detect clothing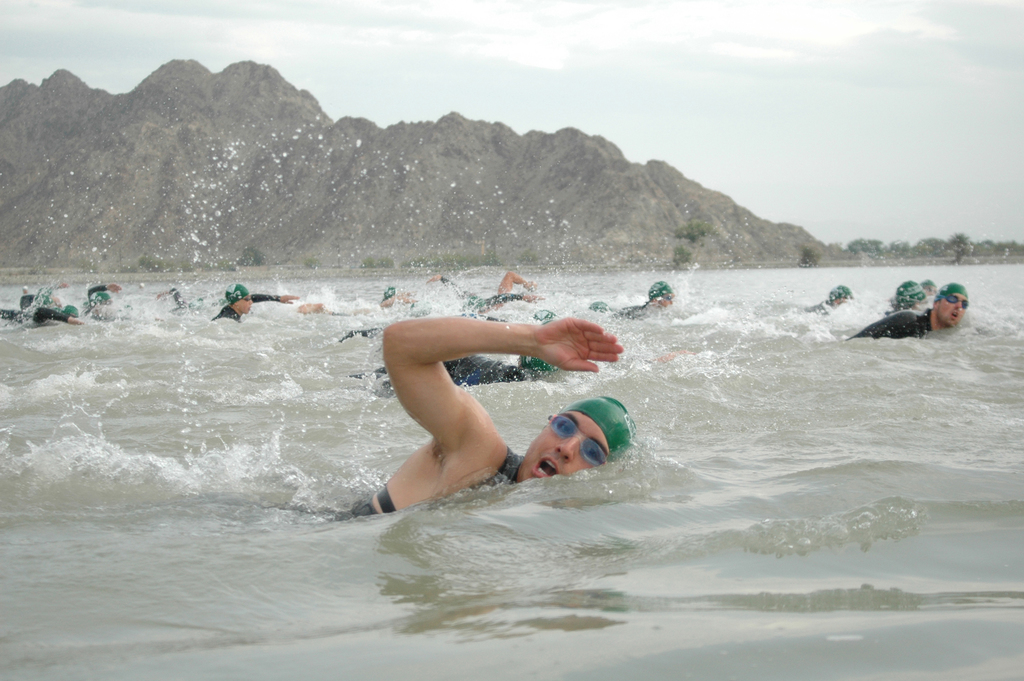
{"x1": 360, "y1": 349, "x2": 532, "y2": 395}
